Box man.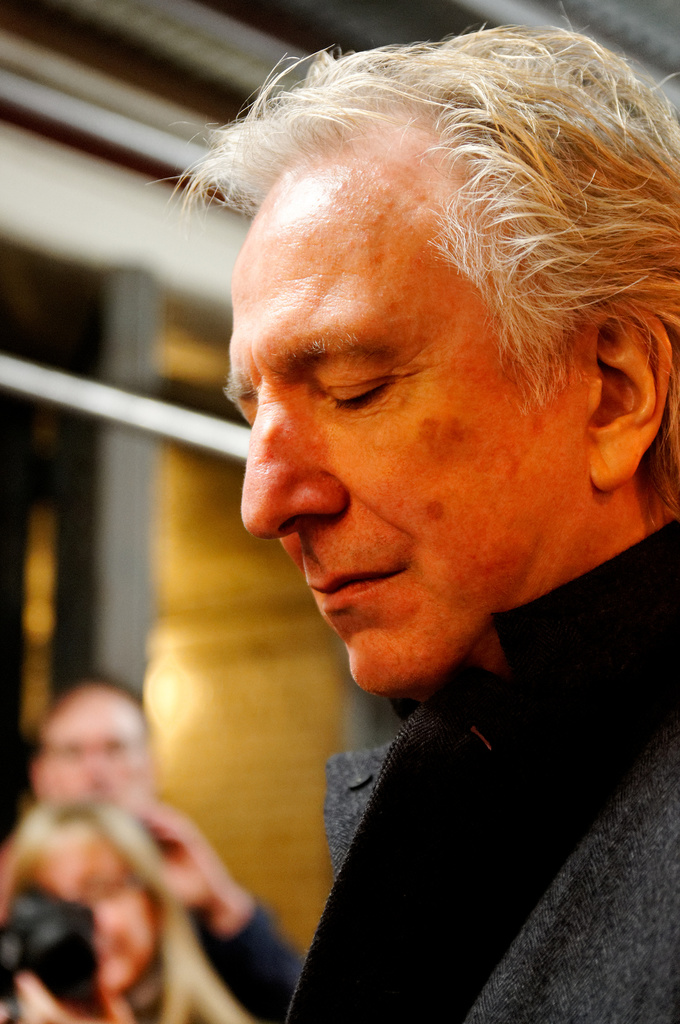
bbox=(0, 22, 679, 1023).
